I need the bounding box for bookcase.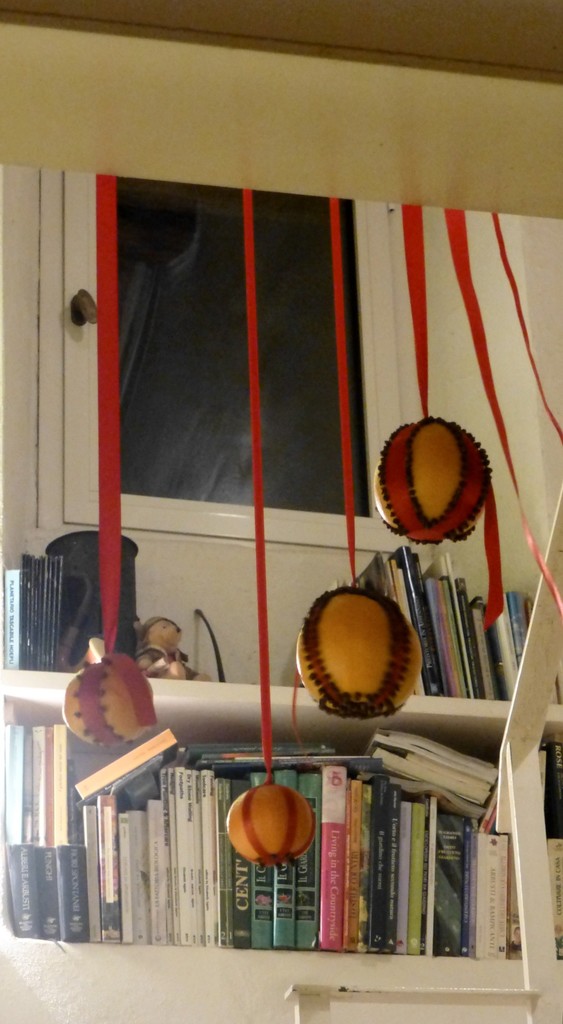
Here it is: detection(0, 548, 562, 952).
